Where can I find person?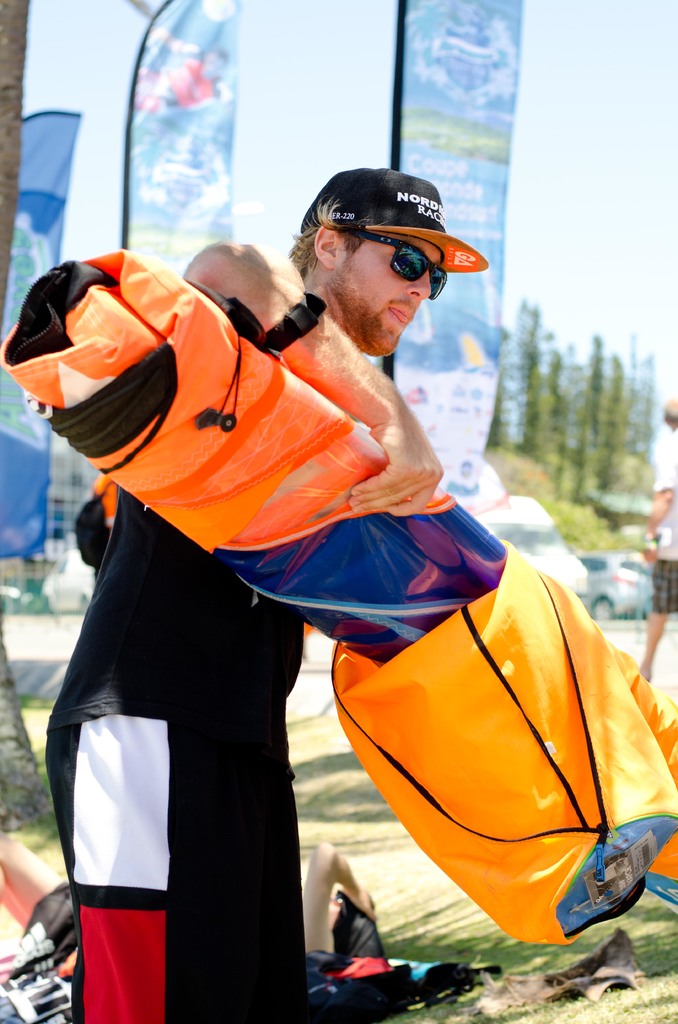
You can find it at [44, 166, 481, 1023].
